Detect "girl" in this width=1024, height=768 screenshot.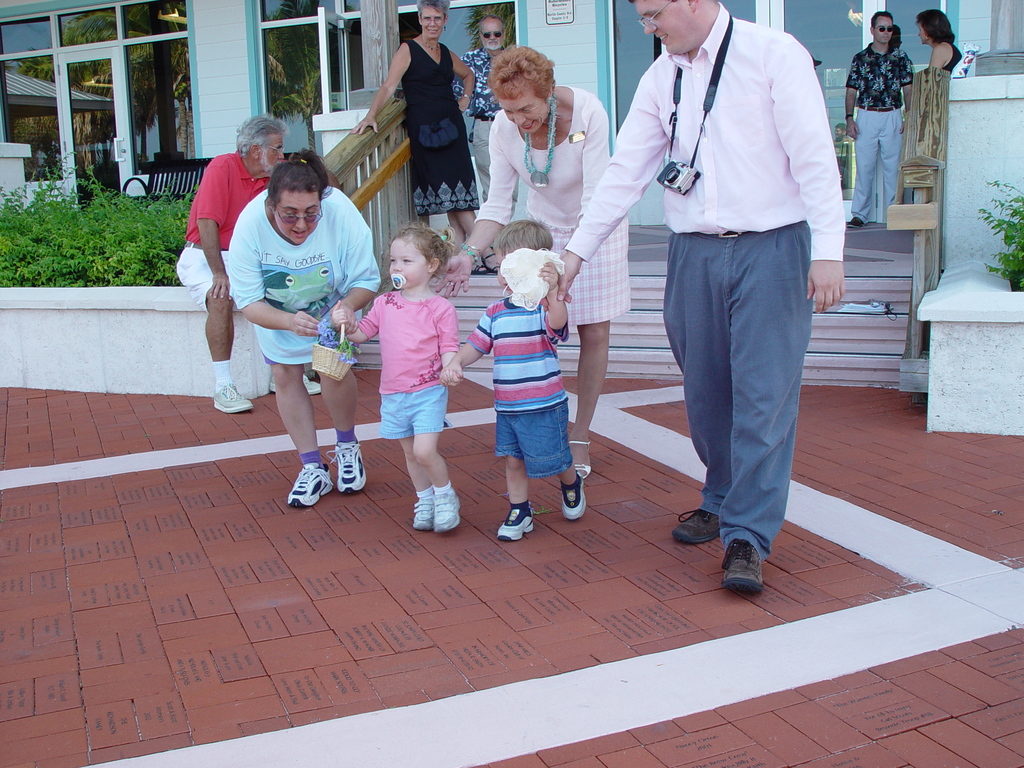
Detection: box(335, 220, 461, 535).
